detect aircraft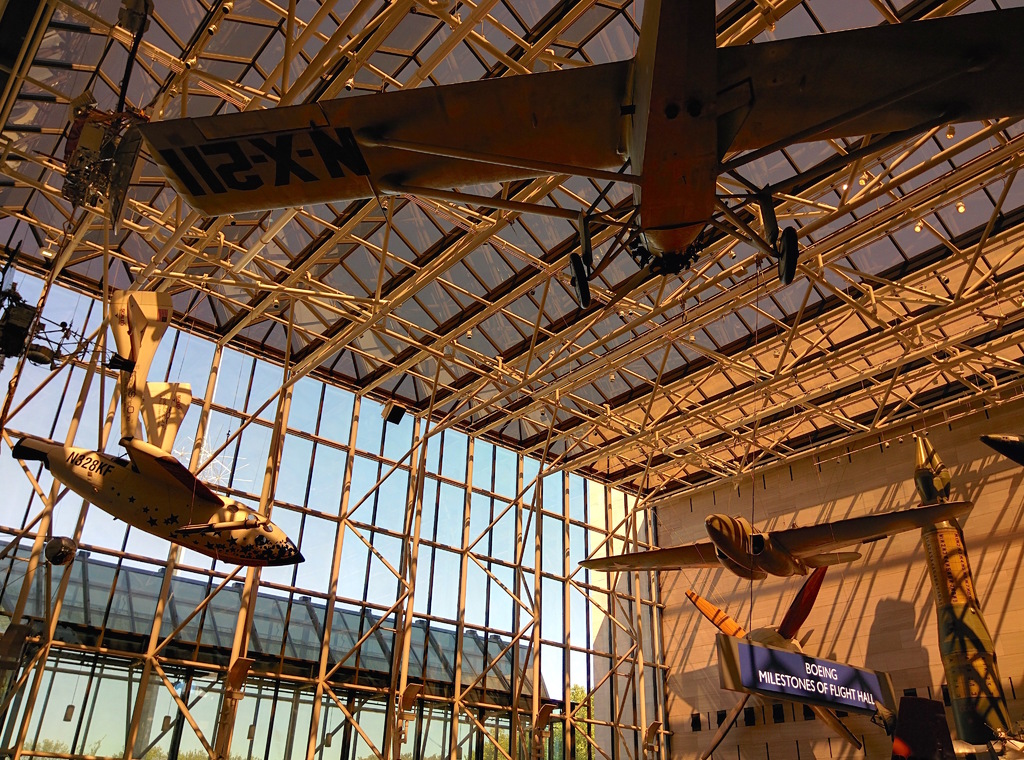
select_region(21, 400, 344, 622)
